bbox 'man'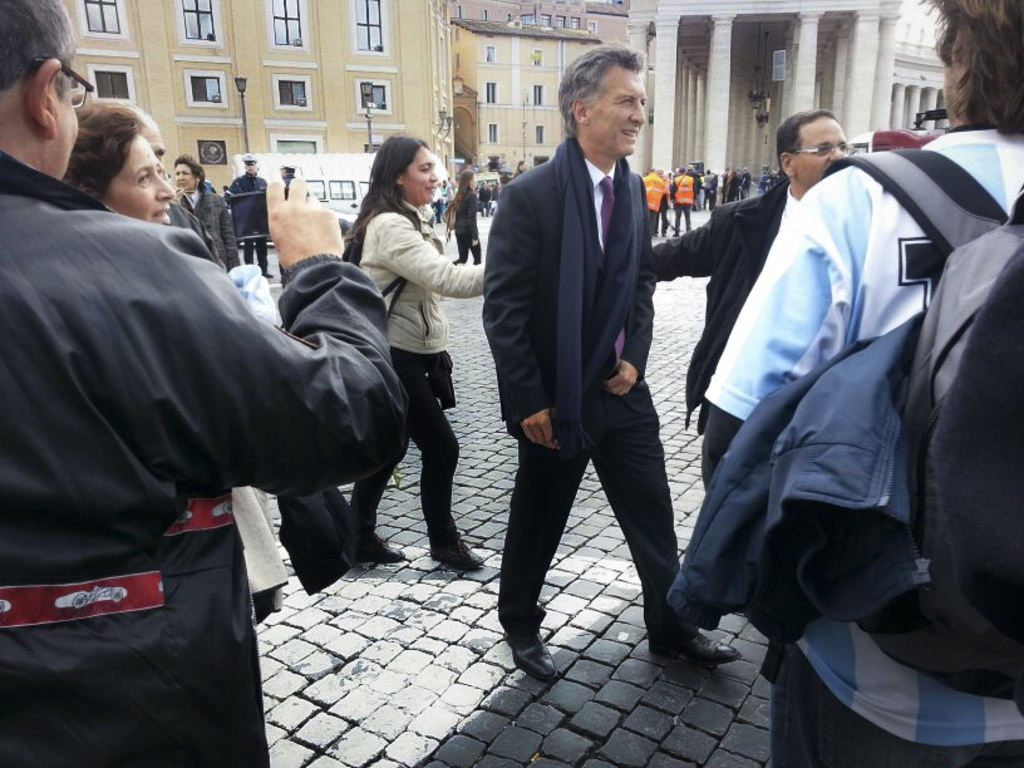
222, 156, 275, 281
